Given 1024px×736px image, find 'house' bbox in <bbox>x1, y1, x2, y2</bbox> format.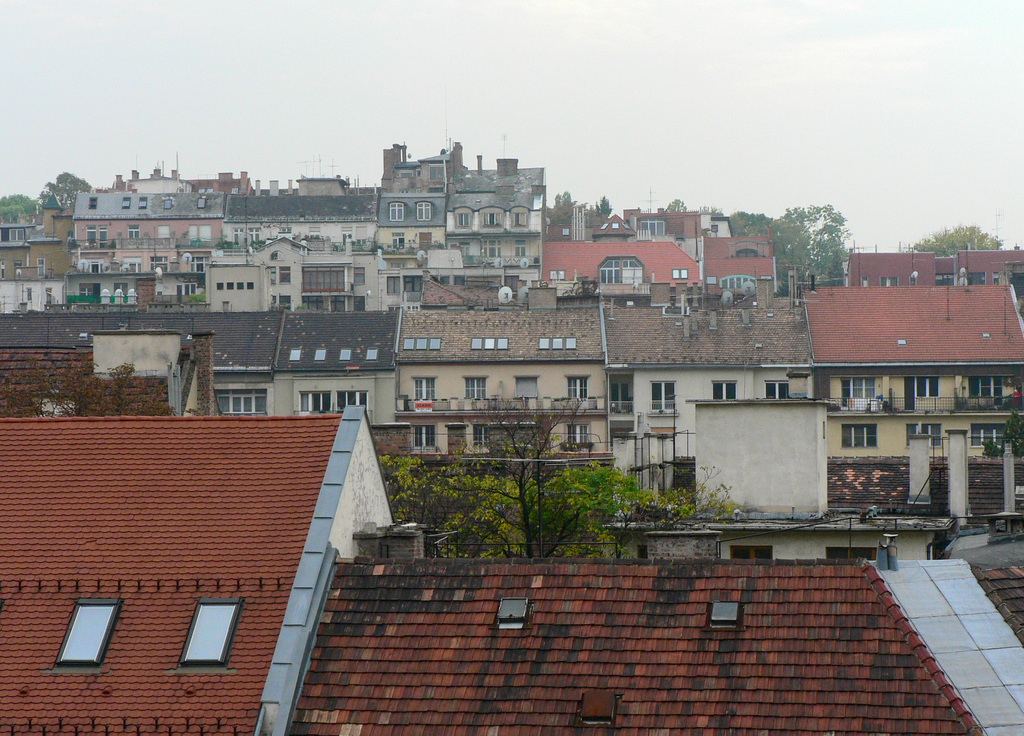
<bbox>73, 195, 223, 243</bbox>.
